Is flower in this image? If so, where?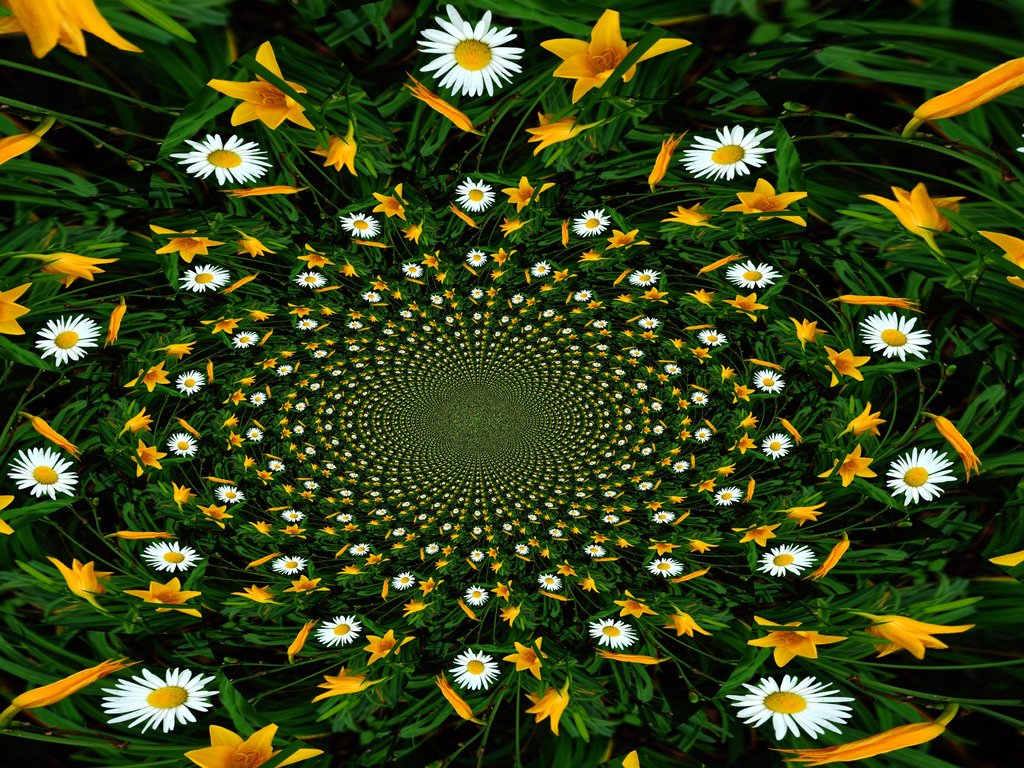
Yes, at {"left": 673, "top": 462, "right": 691, "bottom": 477}.
